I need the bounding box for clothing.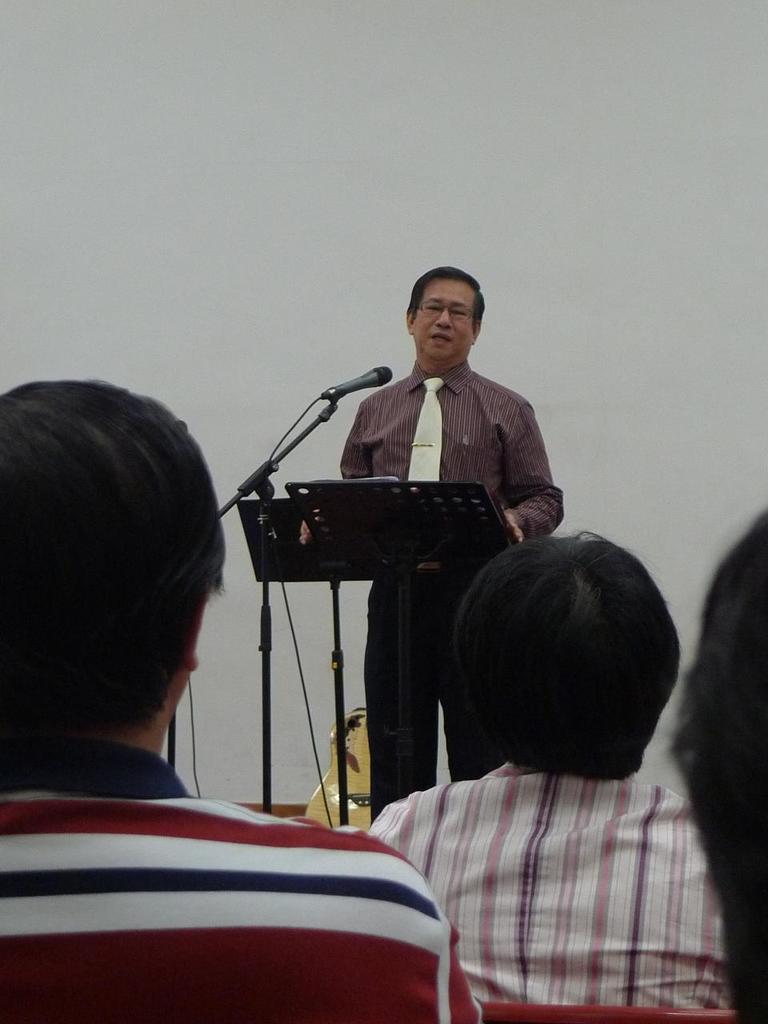
Here it is: [left=357, top=762, right=740, bottom=1006].
